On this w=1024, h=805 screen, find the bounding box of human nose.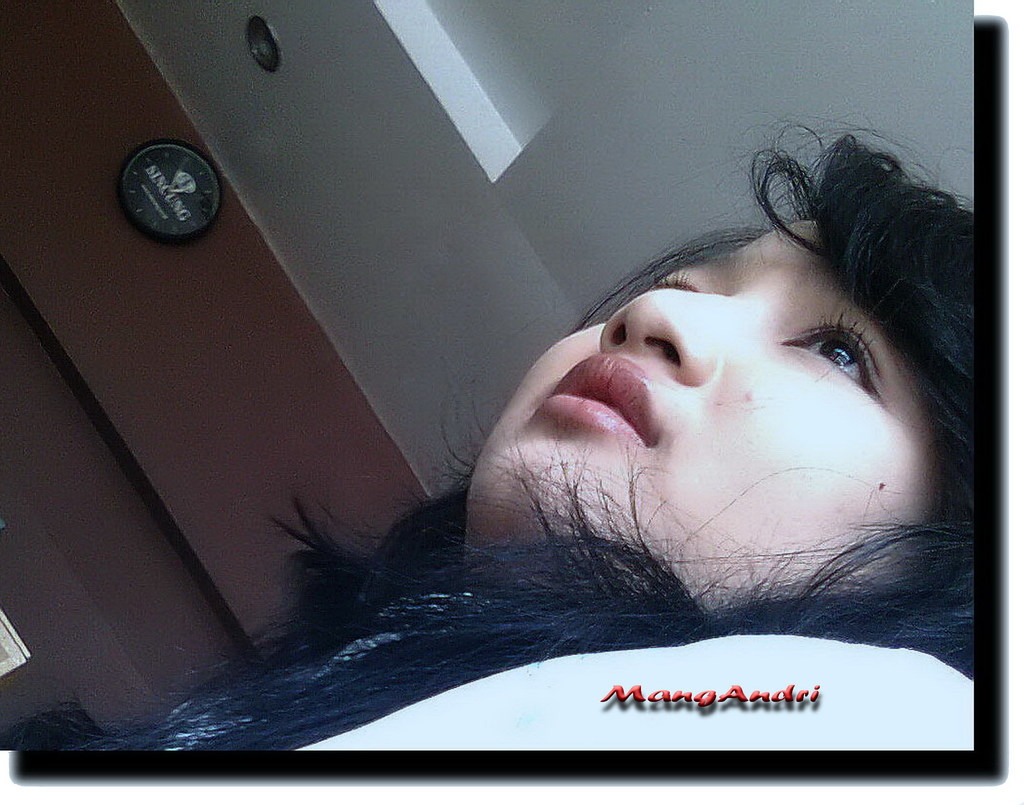
Bounding box: 586/287/751/391.
